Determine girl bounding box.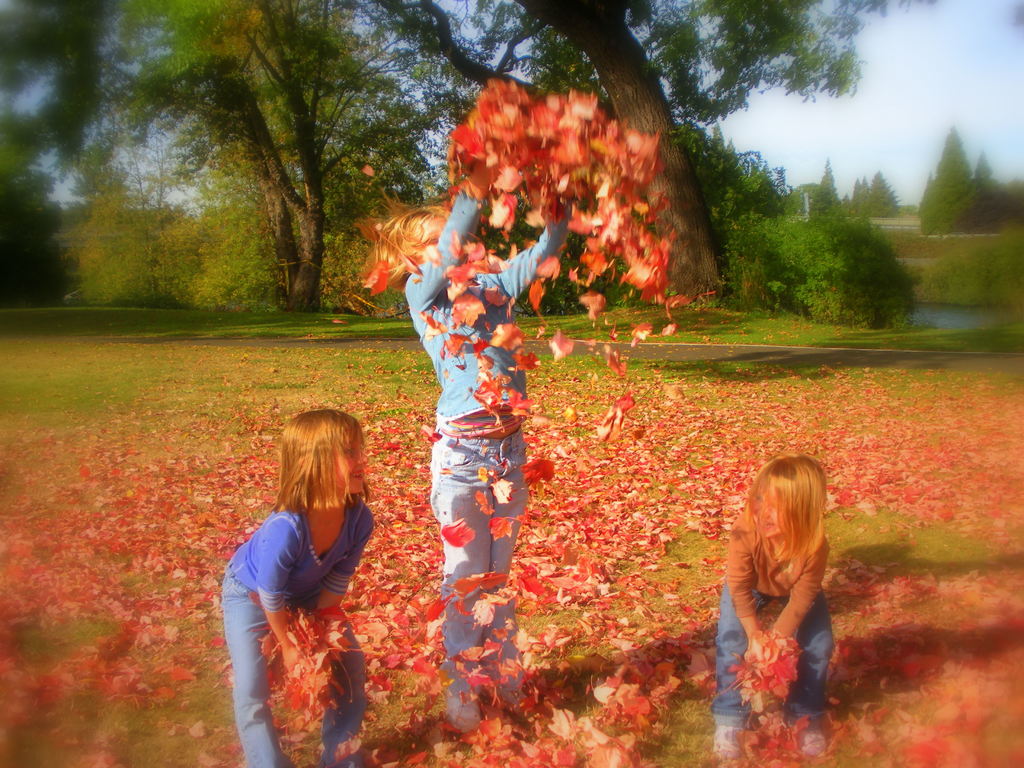
Determined: (x1=225, y1=409, x2=374, y2=767).
